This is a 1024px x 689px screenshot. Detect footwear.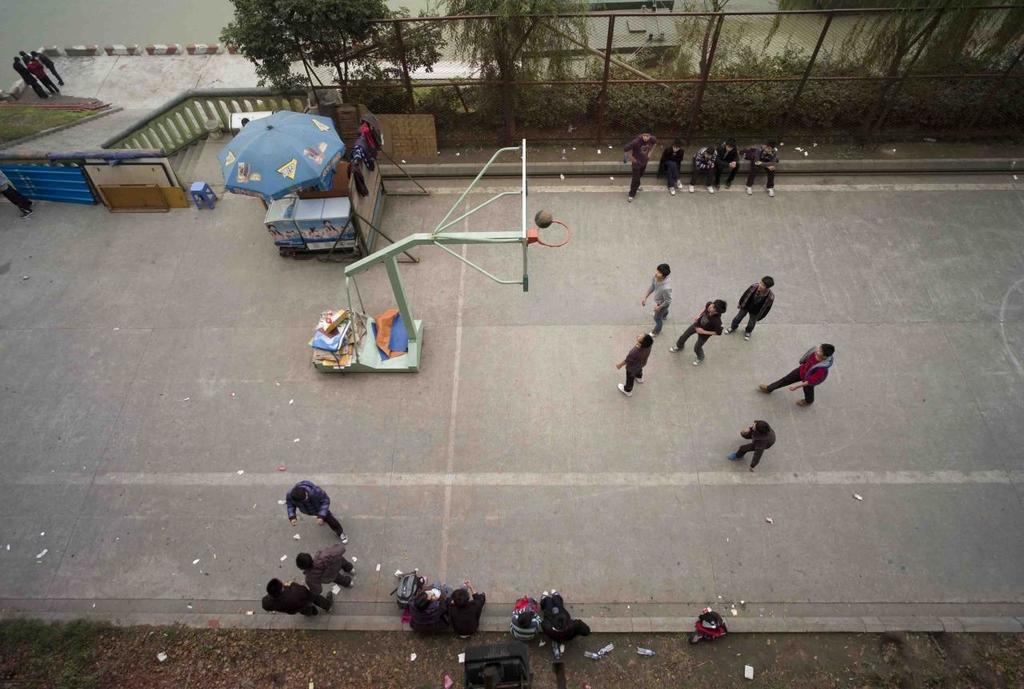
{"left": 619, "top": 379, "right": 631, "bottom": 398}.
